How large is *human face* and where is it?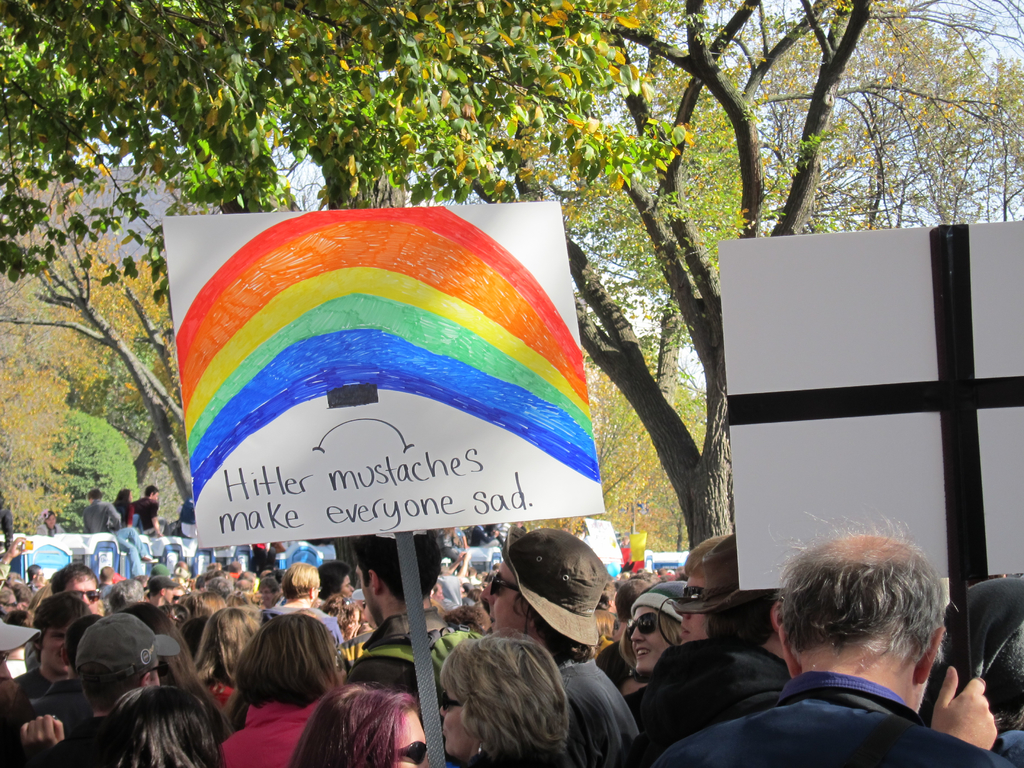
Bounding box: locate(51, 519, 56, 524).
